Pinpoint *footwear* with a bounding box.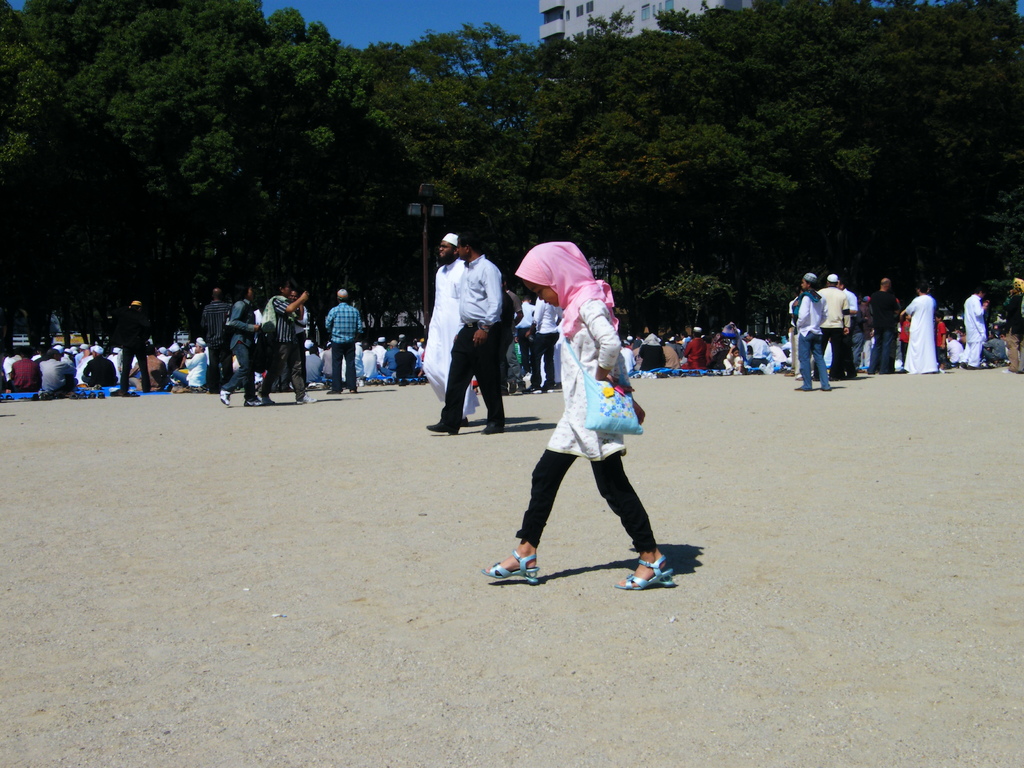
BBox(965, 364, 977, 367).
